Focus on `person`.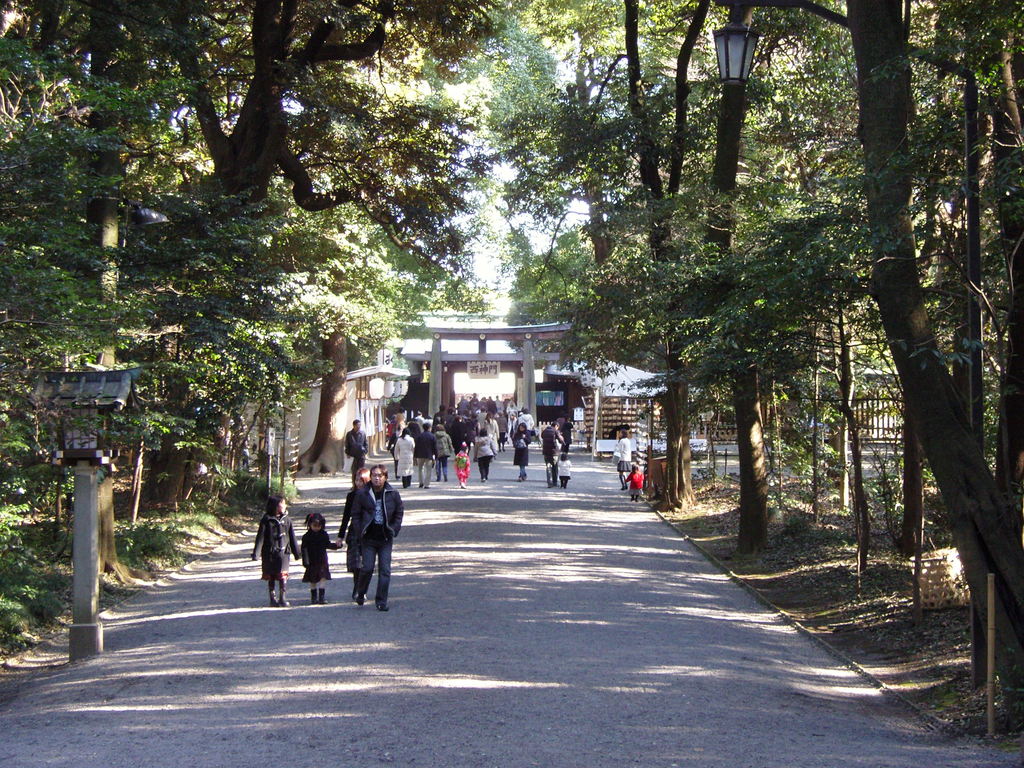
Focused at bbox(342, 419, 368, 490).
